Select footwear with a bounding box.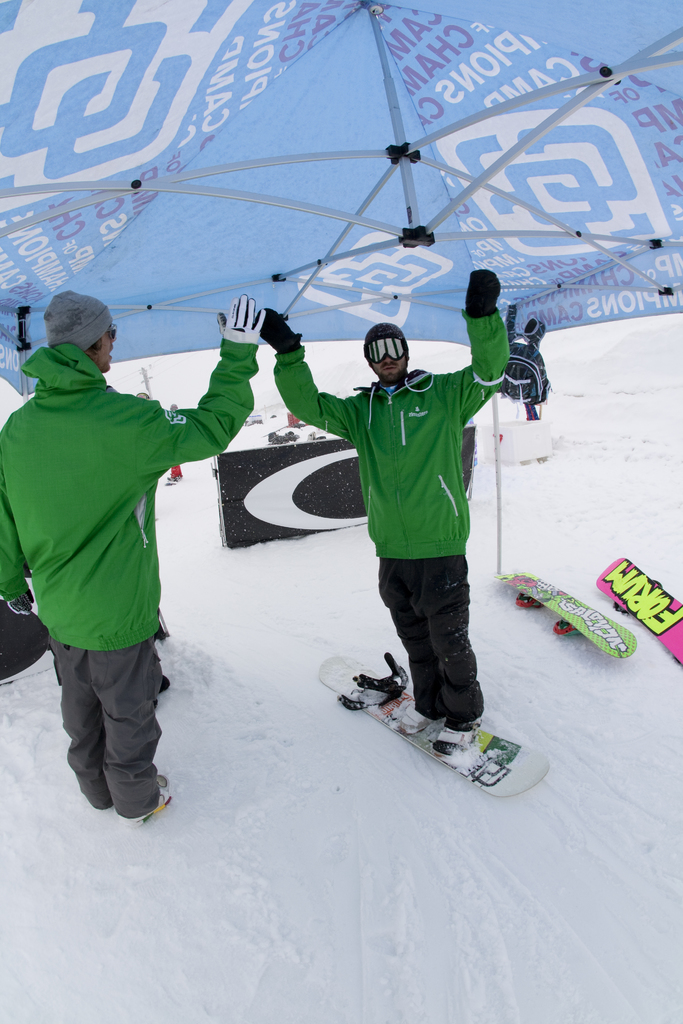
box(397, 699, 441, 732).
